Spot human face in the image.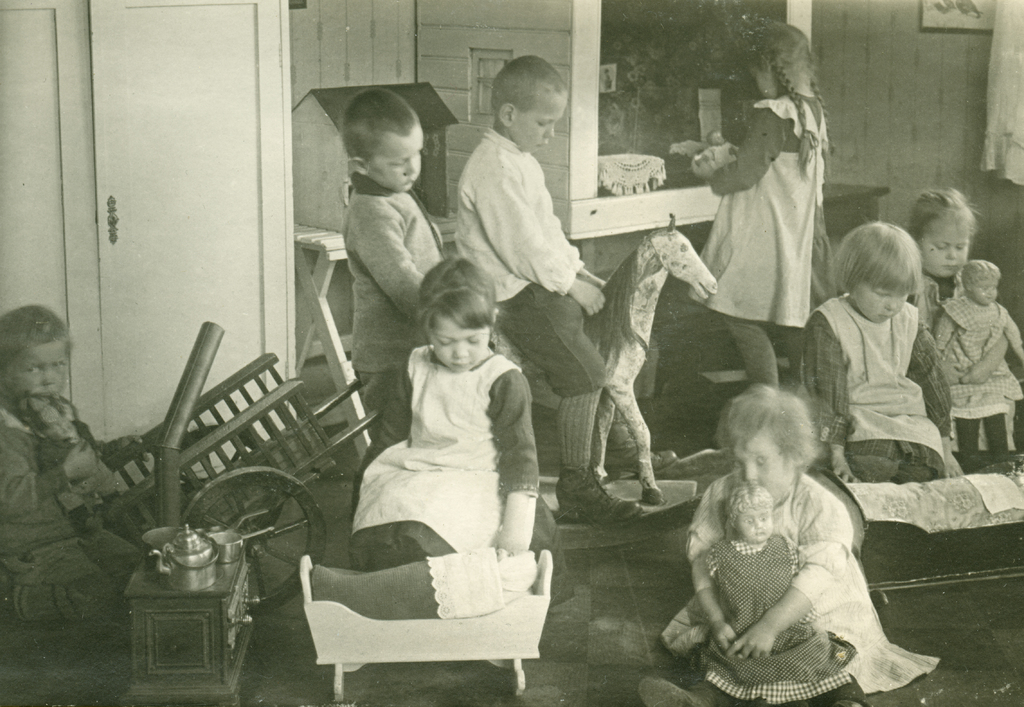
human face found at bbox=(371, 123, 426, 191).
